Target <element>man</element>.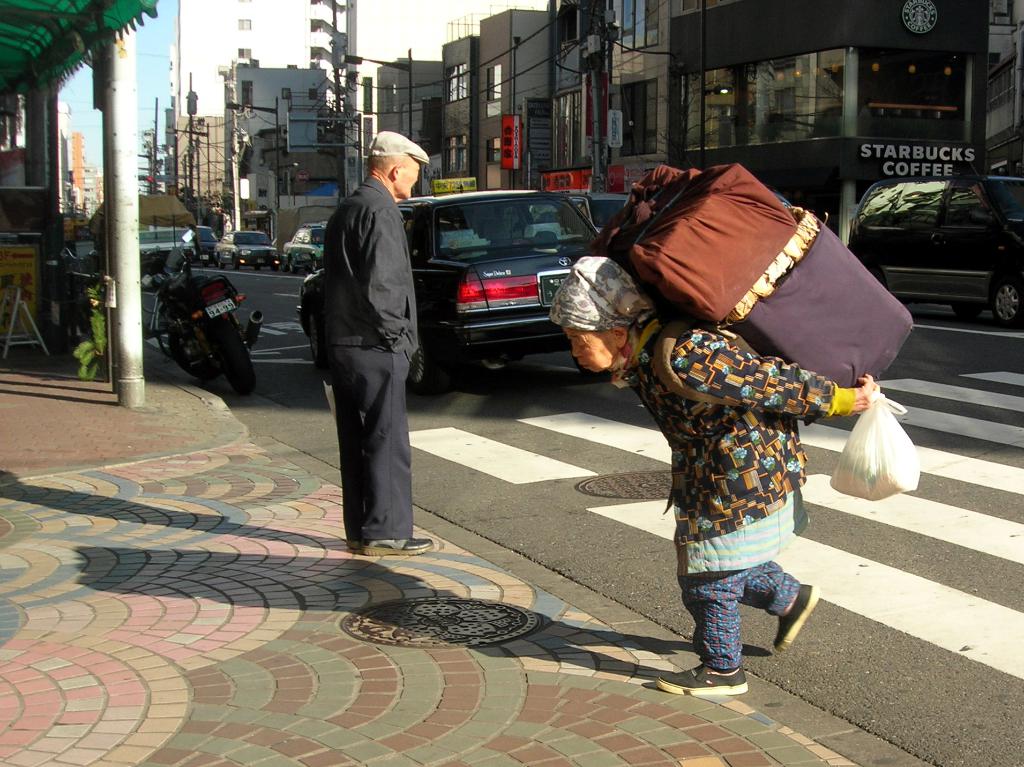
Target region: (294, 124, 452, 564).
